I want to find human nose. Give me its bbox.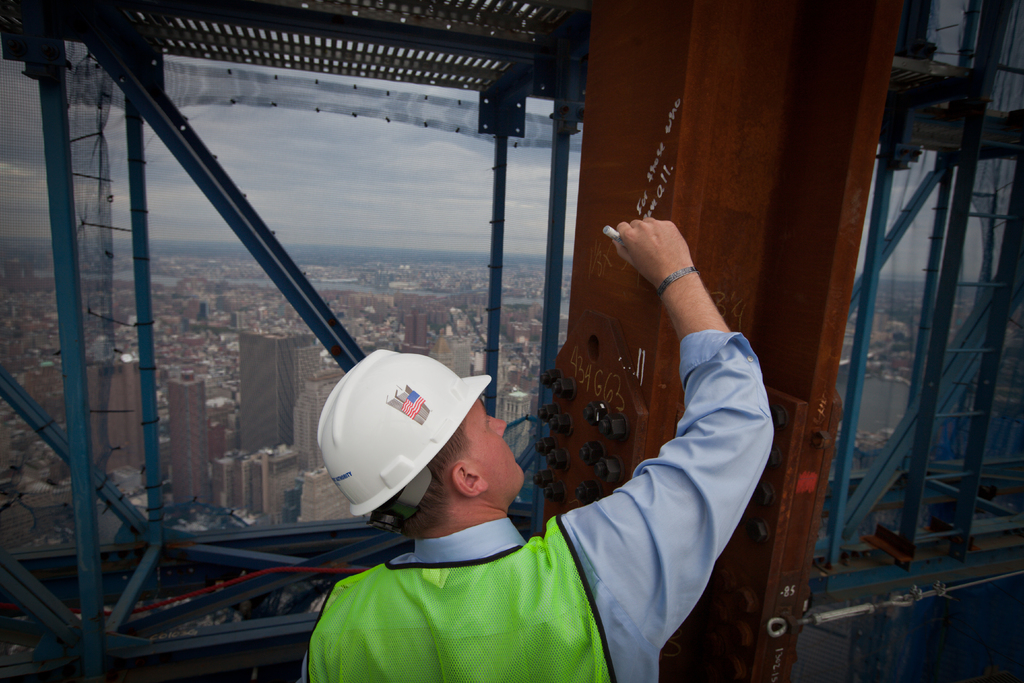
left=487, top=417, right=509, bottom=440.
